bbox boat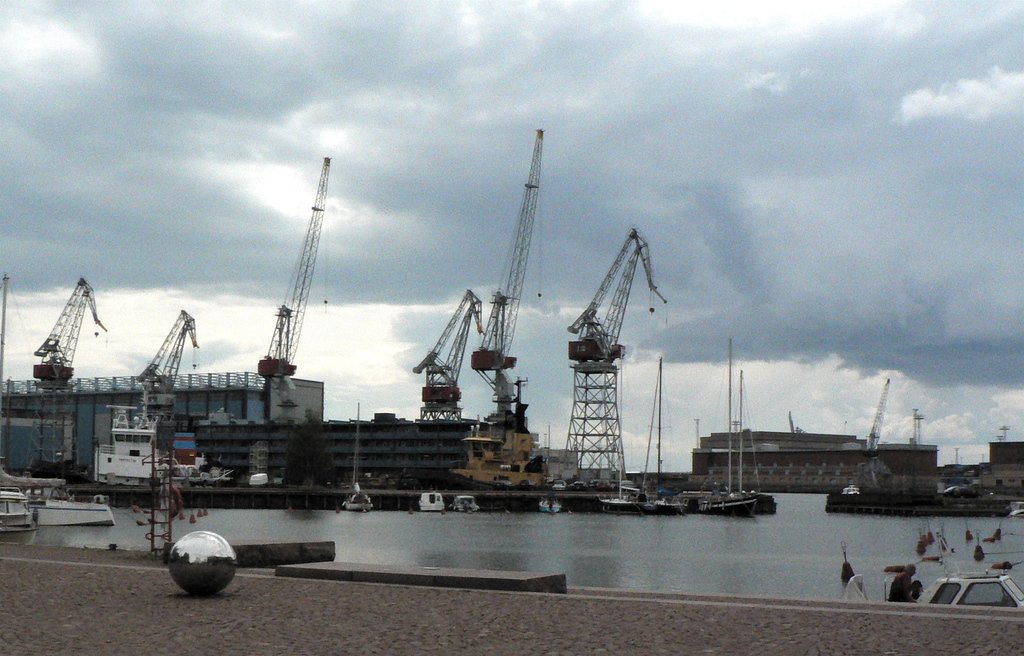
detection(342, 402, 375, 512)
